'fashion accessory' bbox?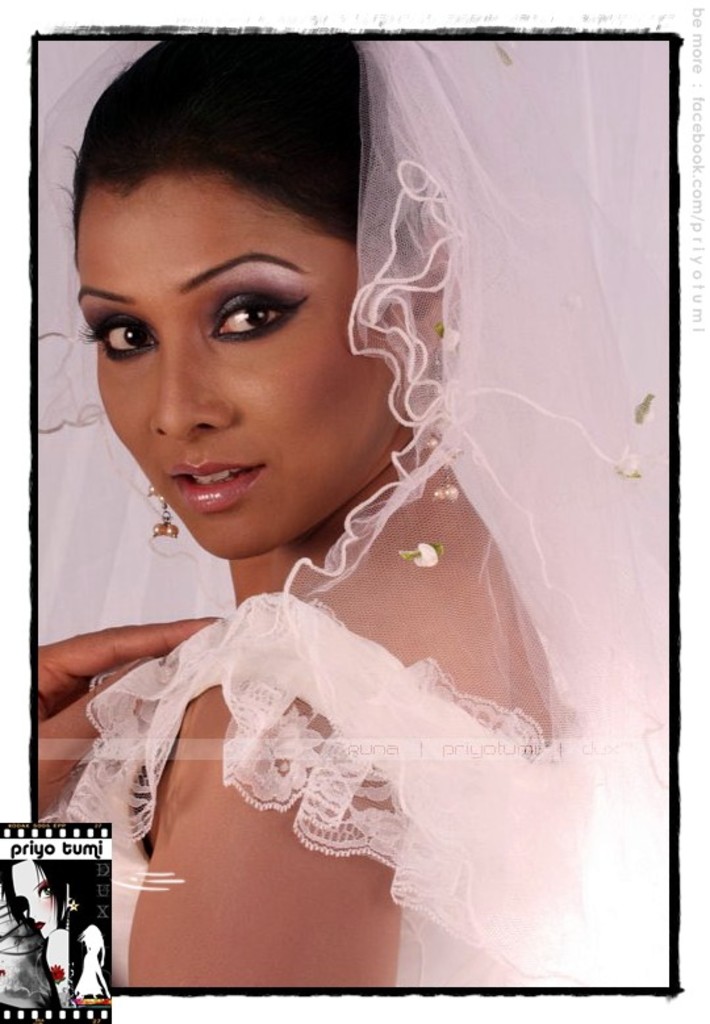
box(423, 407, 469, 506)
